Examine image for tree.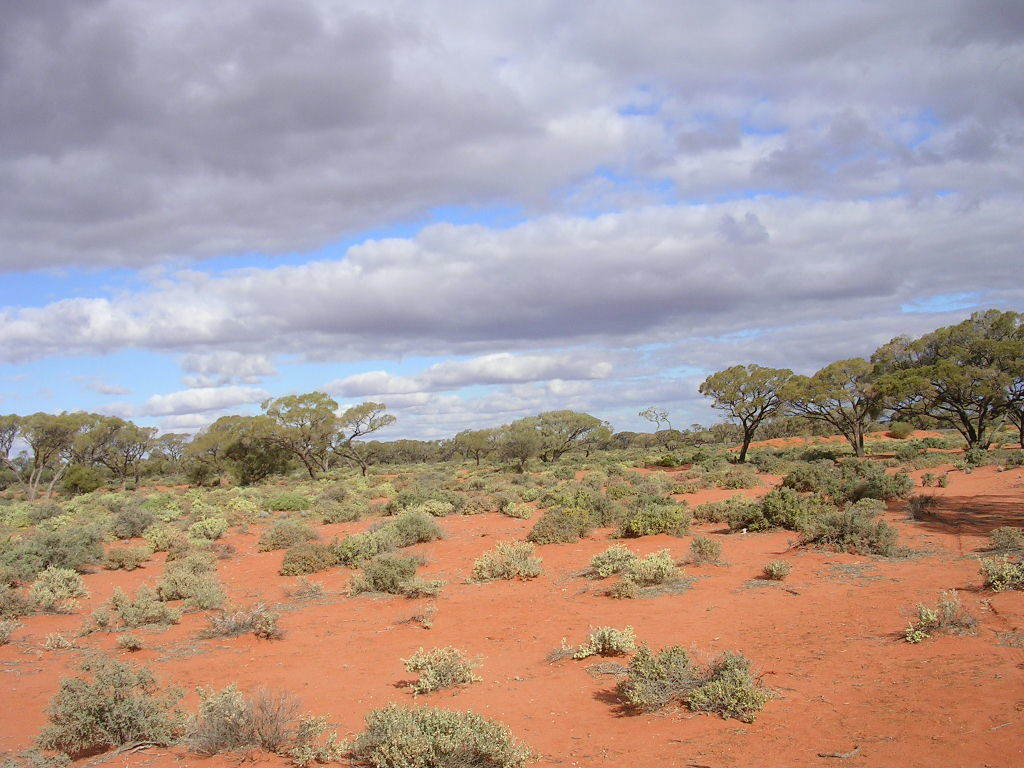
Examination result: x1=875 y1=304 x2=1023 y2=451.
